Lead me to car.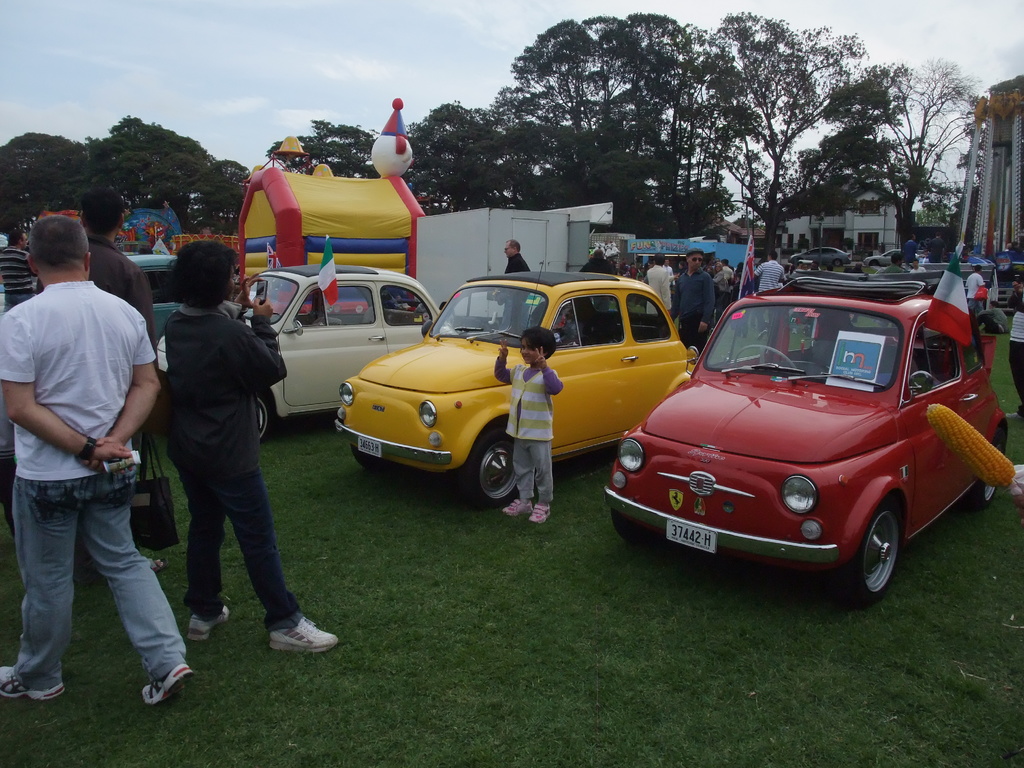
Lead to detection(334, 262, 702, 505).
